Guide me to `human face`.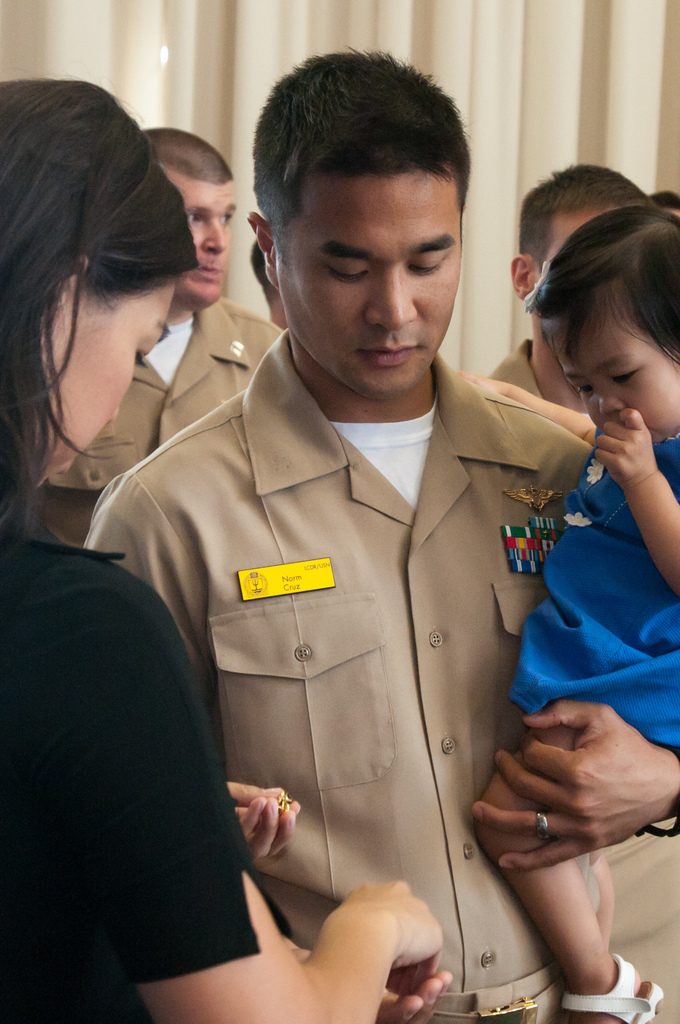
Guidance: 280, 166, 461, 393.
